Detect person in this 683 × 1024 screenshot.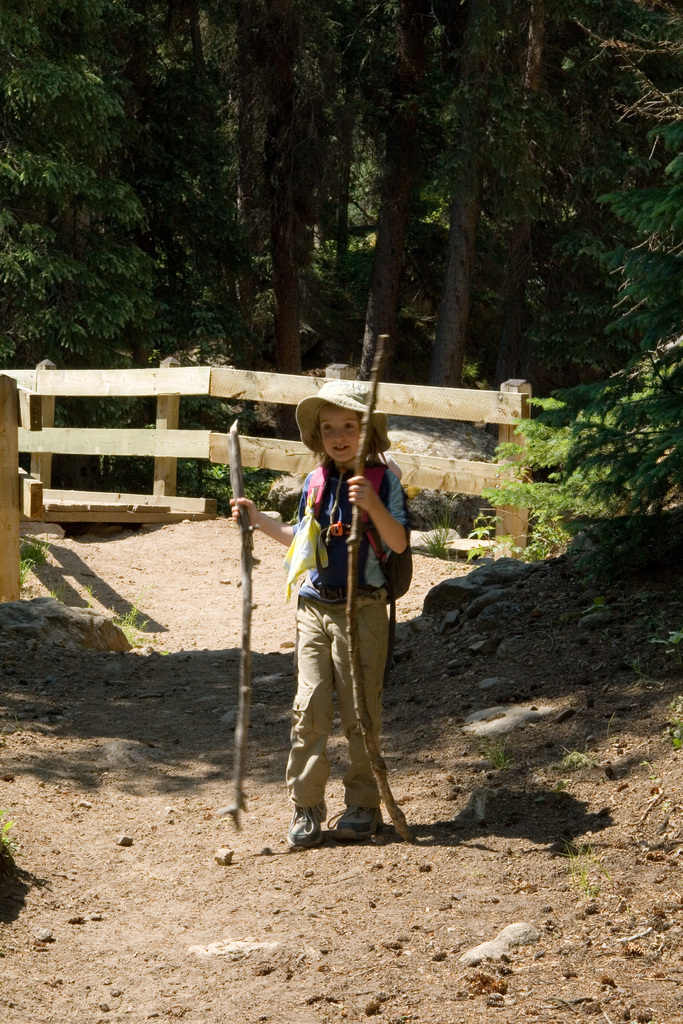
Detection: BBox(227, 381, 402, 850).
